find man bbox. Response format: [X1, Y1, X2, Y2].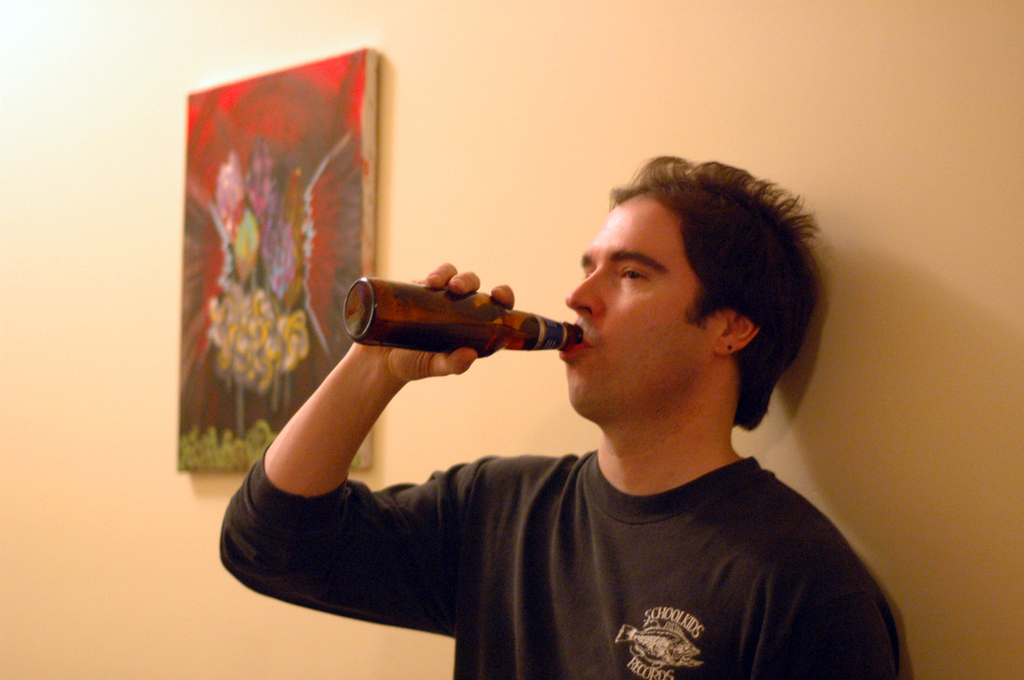
[230, 152, 951, 658].
